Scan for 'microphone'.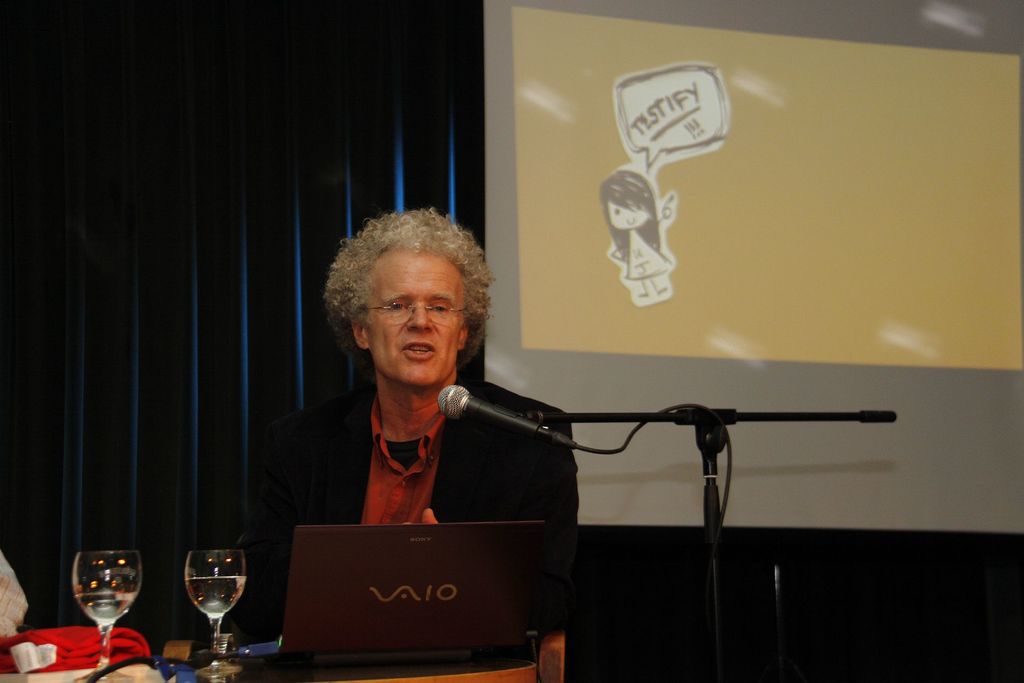
Scan result: pyautogui.locateOnScreen(435, 383, 542, 440).
